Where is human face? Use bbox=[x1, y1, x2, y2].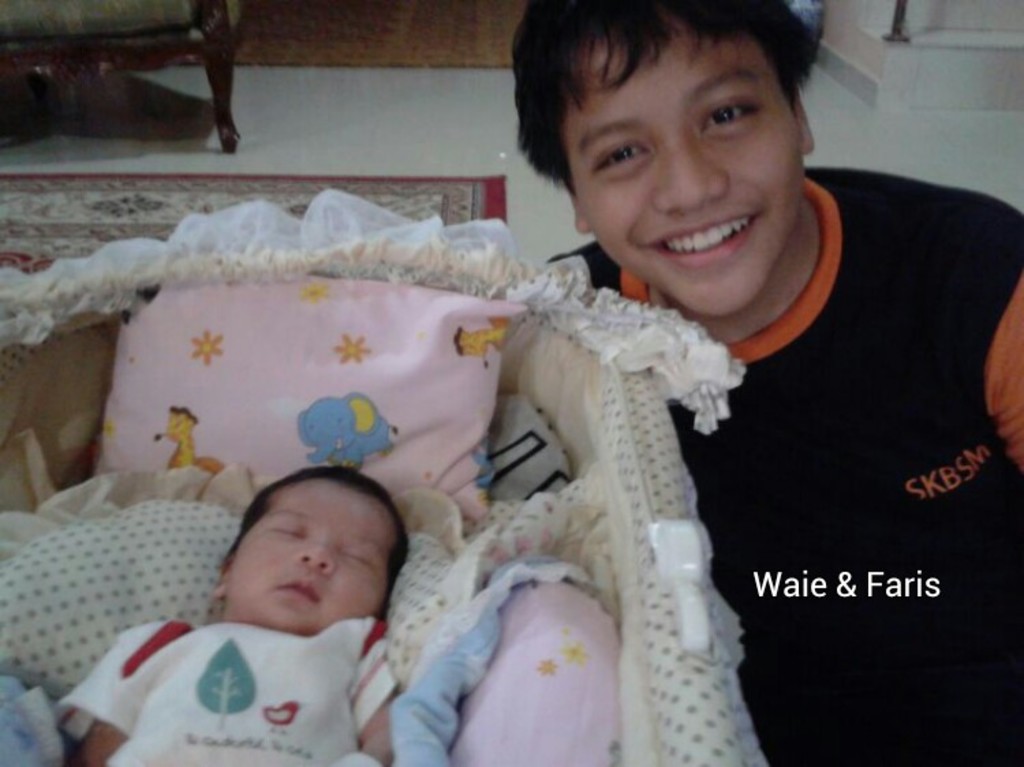
bbox=[225, 475, 392, 637].
